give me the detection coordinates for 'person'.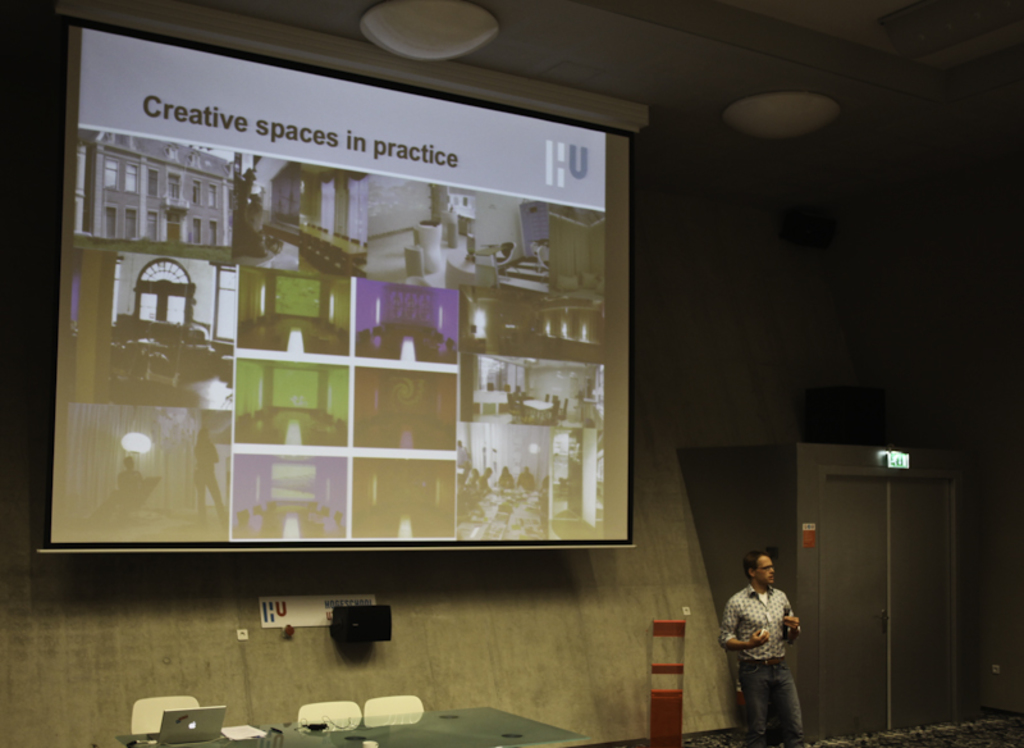
(477, 461, 493, 502).
